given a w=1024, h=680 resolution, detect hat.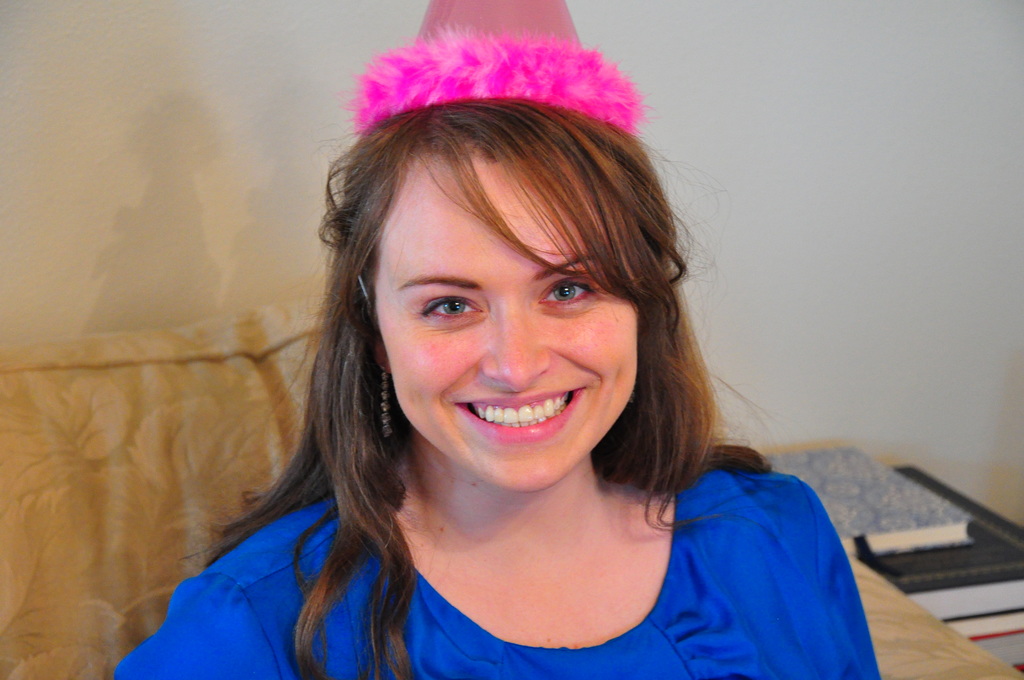
[342,0,656,134].
